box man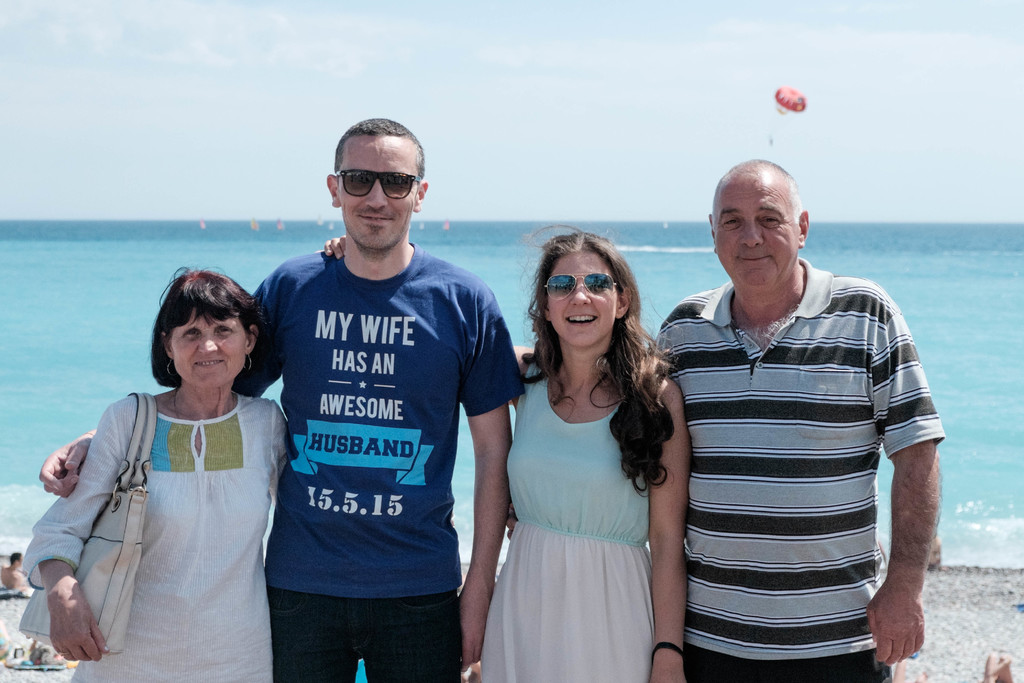
(x1=650, y1=138, x2=945, y2=682)
